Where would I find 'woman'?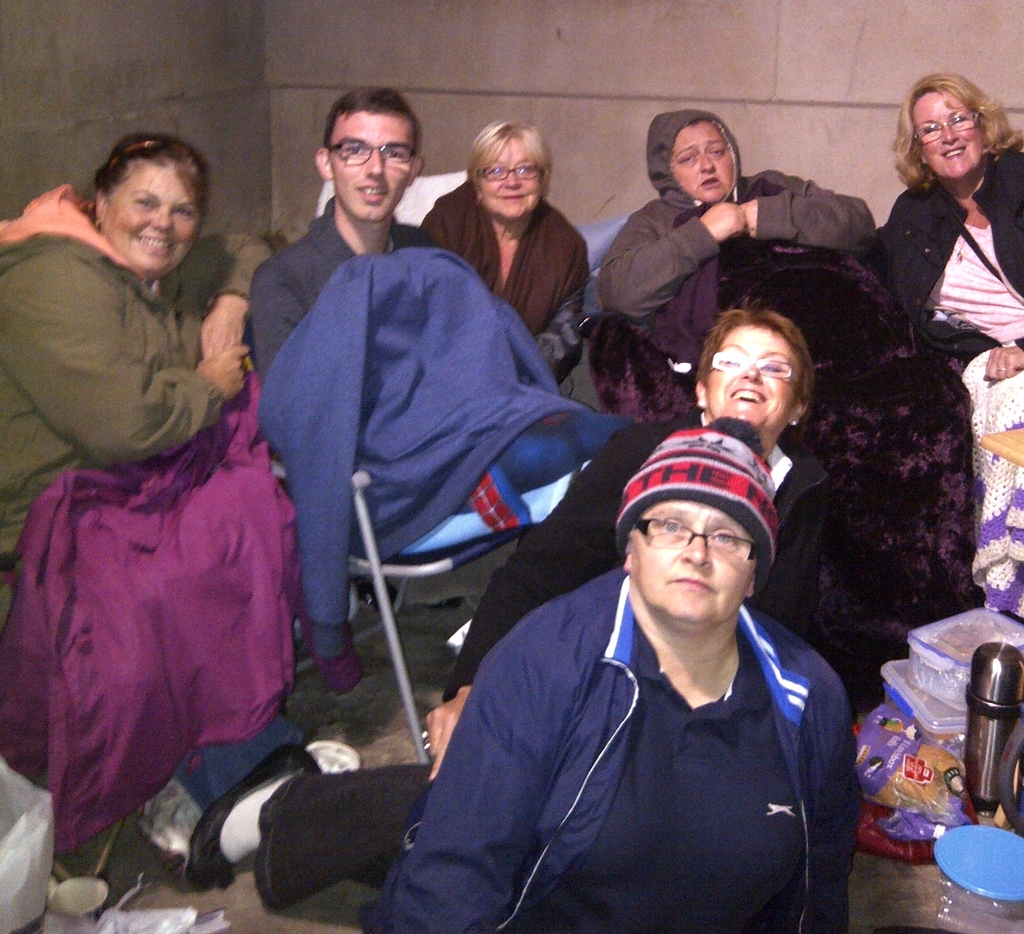
At locate(586, 106, 984, 675).
